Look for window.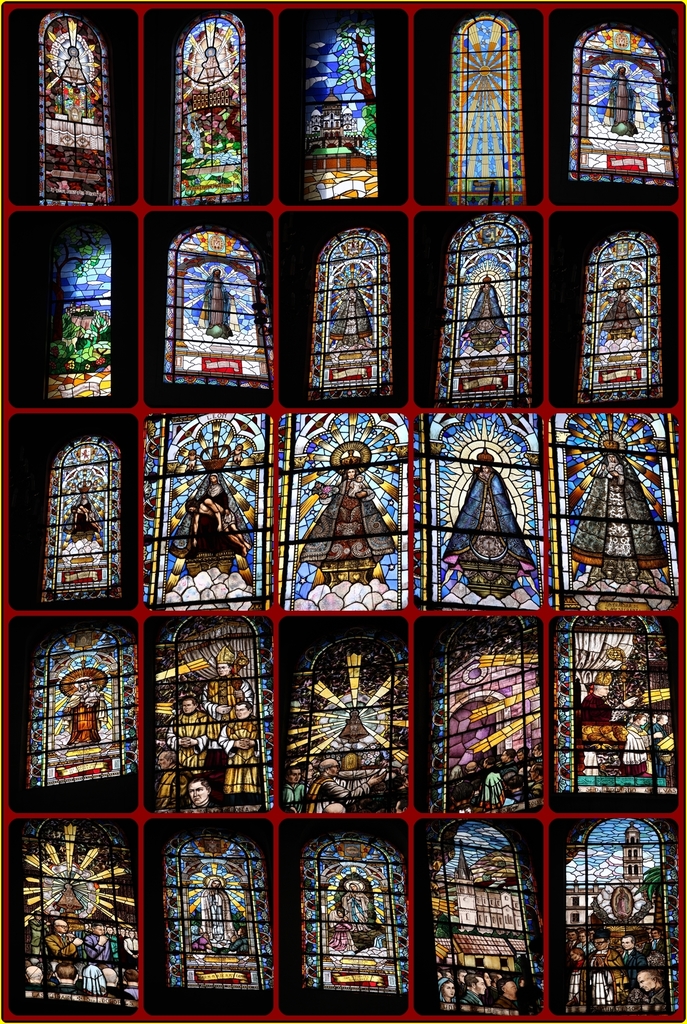
Found: select_region(299, 827, 413, 991).
